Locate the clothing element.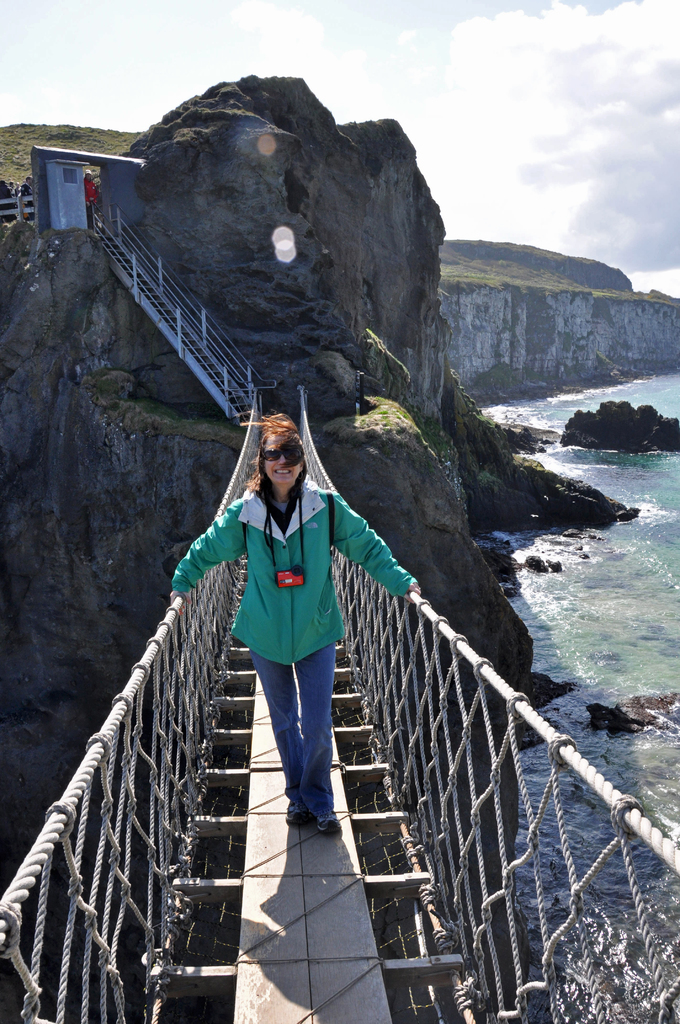
Element bbox: locate(176, 470, 416, 664).
